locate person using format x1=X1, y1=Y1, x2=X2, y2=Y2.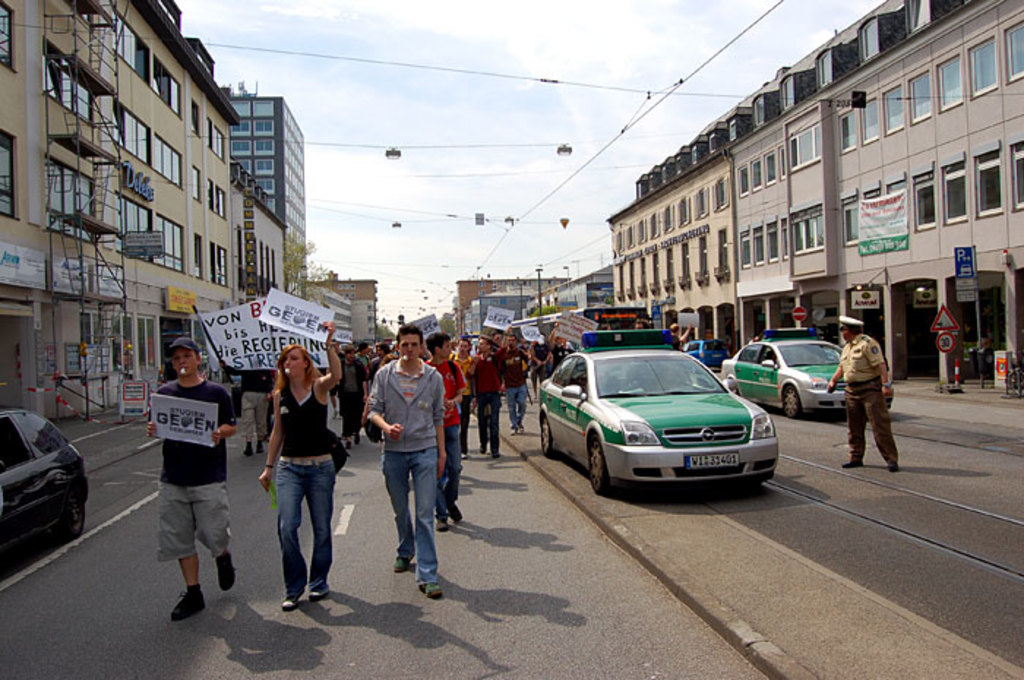
x1=260, y1=314, x2=335, y2=611.
